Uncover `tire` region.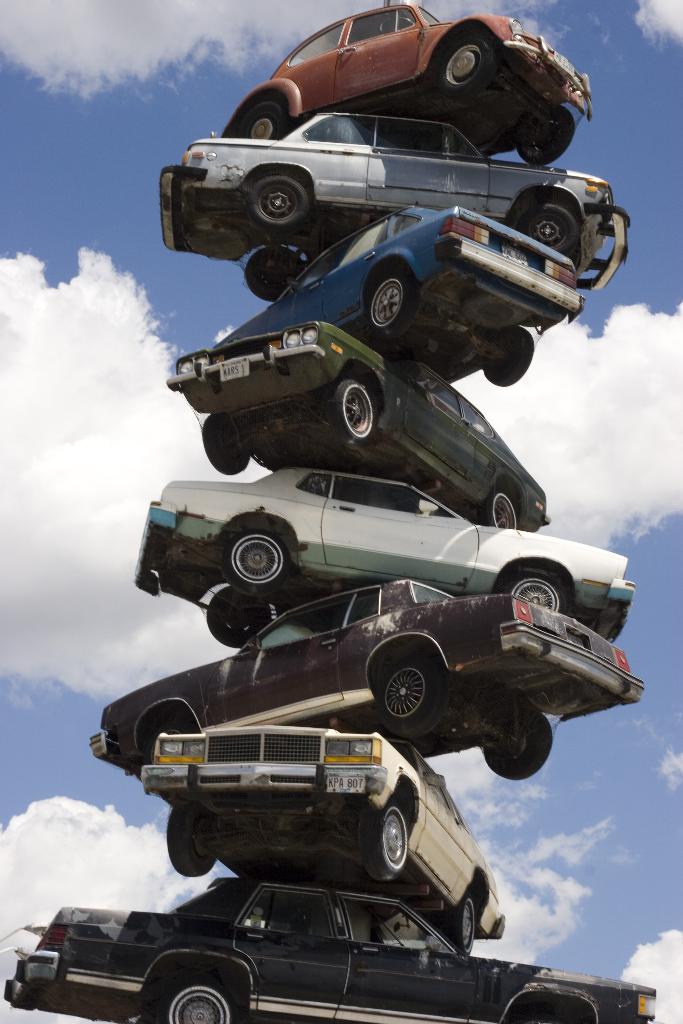
Uncovered: 198:414:252:474.
